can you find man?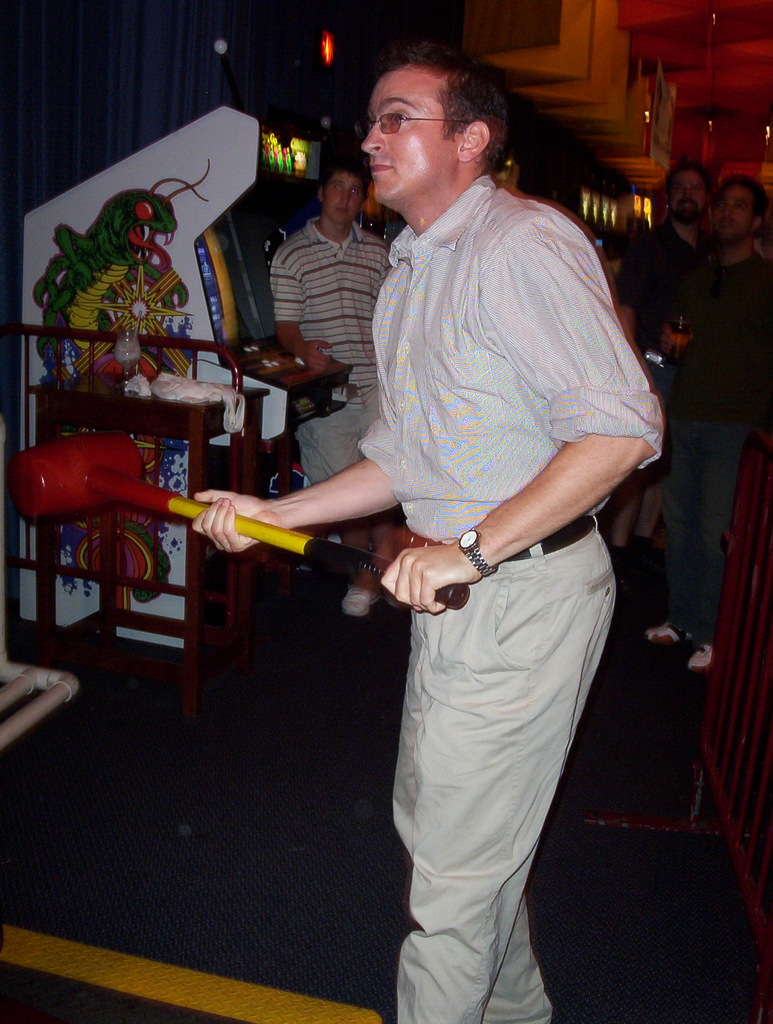
Yes, bounding box: rect(639, 176, 772, 671).
